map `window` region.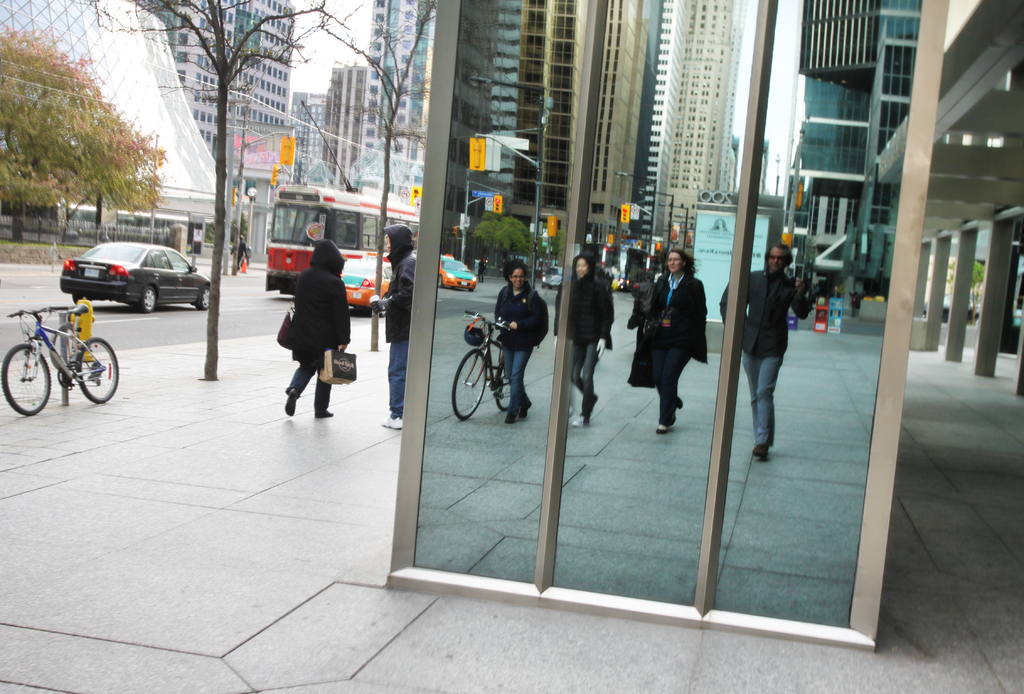
Mapped to box(372, 15, 385, 22).
